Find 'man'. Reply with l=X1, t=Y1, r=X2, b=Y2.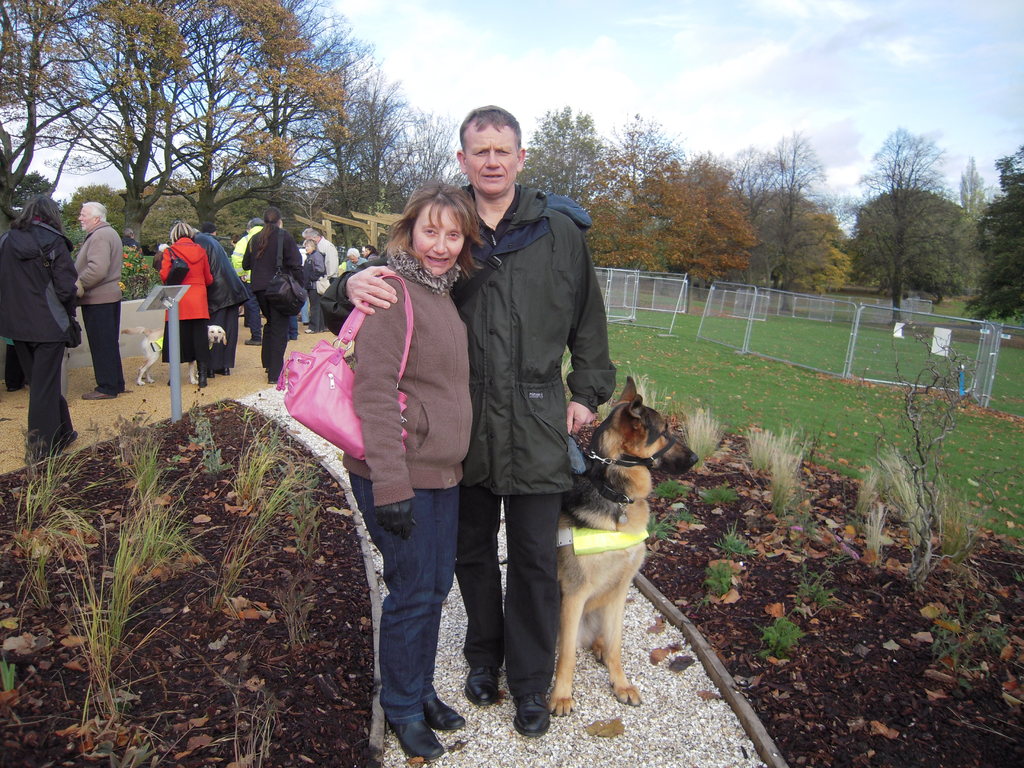
l=191, t=227, r=250, b=365.
